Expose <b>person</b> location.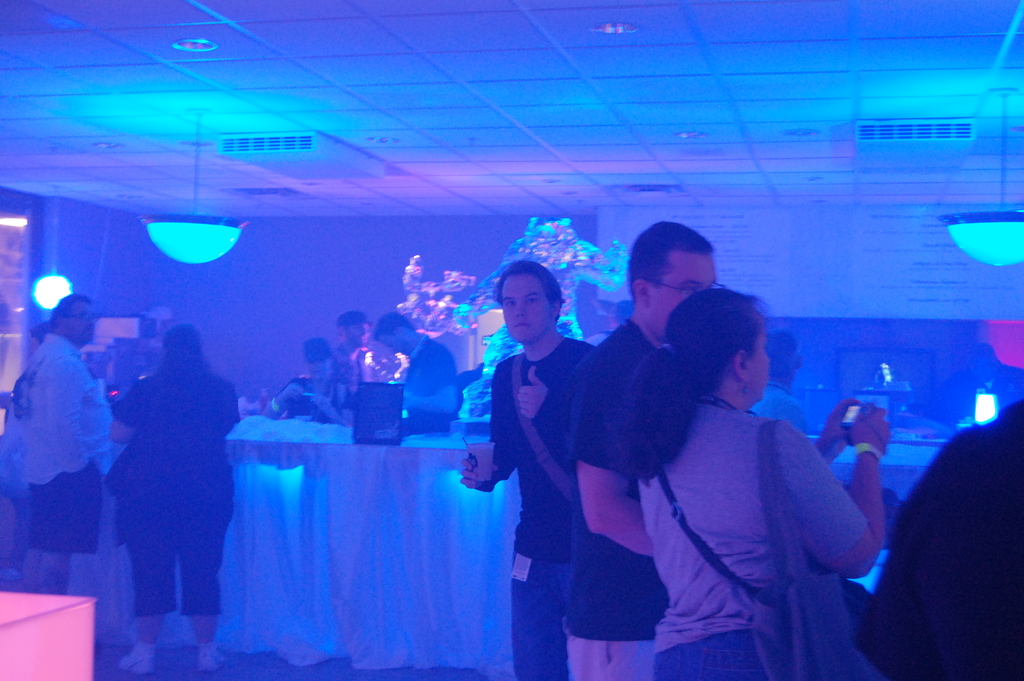
Exposed at 749 332 813 437.
